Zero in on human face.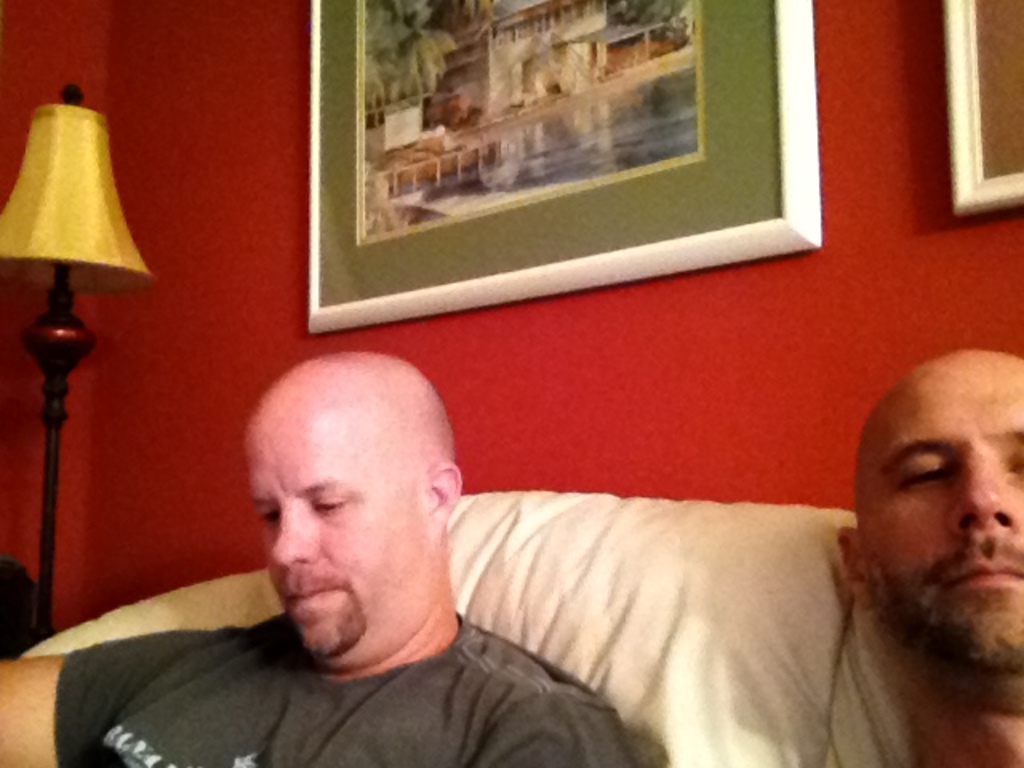
Zeroed in: detection(242, 408, 427, 667).
